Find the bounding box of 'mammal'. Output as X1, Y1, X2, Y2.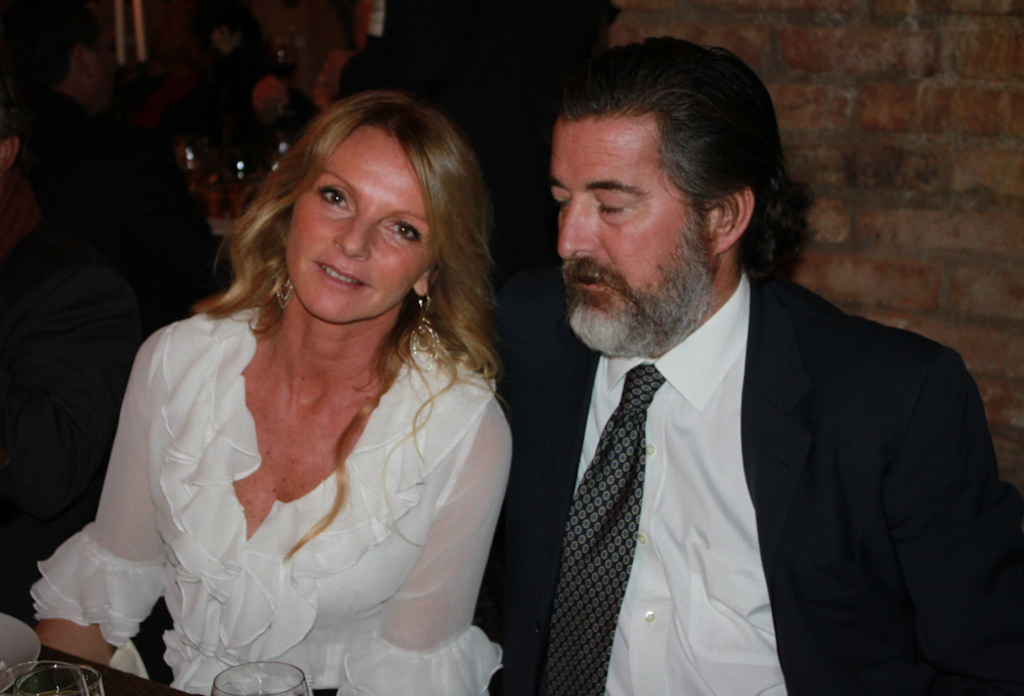
0, 79, 89, 405.
